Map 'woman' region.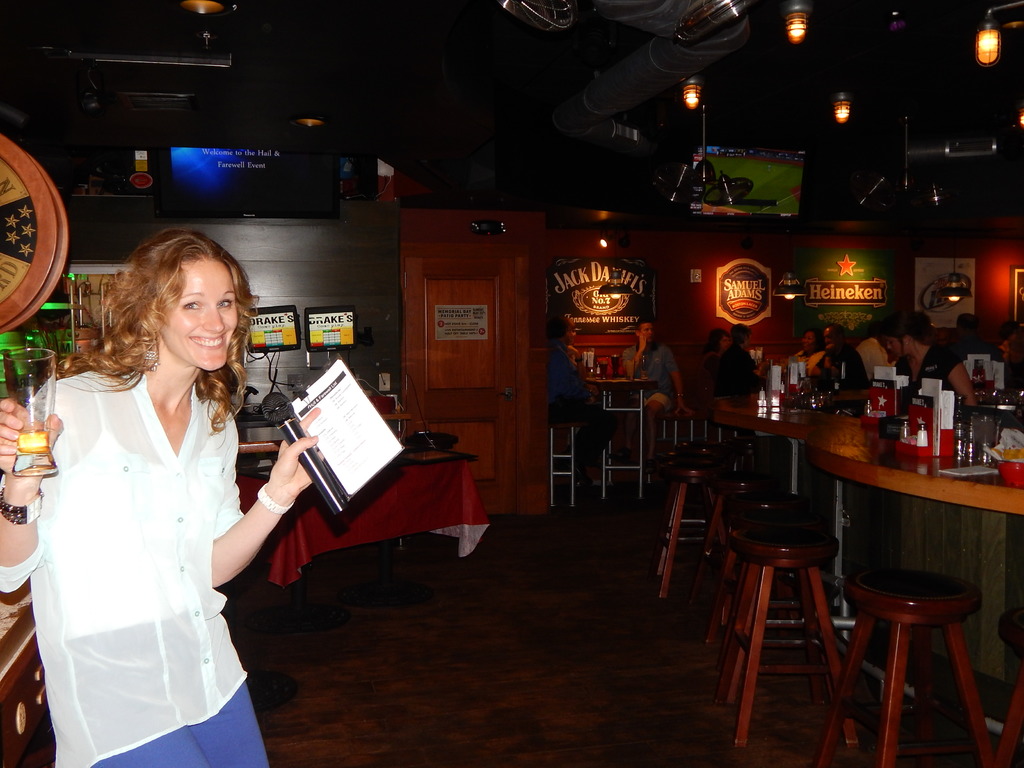
Mapped to left=18, top=221, right=285, bottom=767.
